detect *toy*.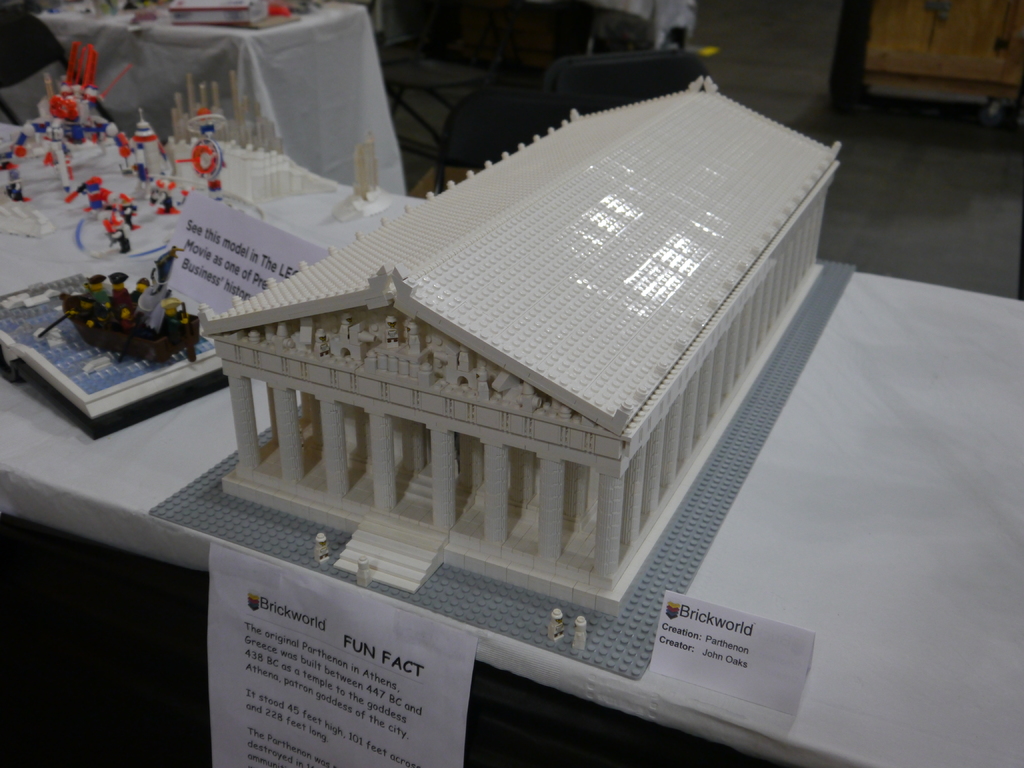
Detected at <box>141,165,191,216</box>.
